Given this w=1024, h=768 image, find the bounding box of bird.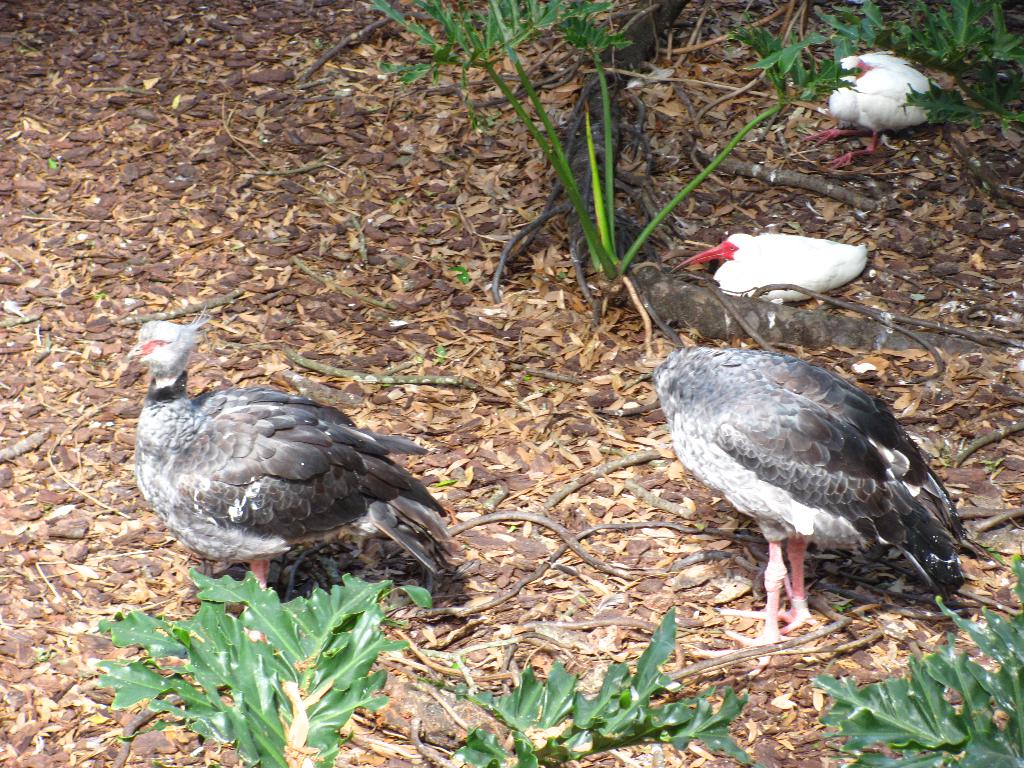
left=669, top=233, right=866, bottom=304.
